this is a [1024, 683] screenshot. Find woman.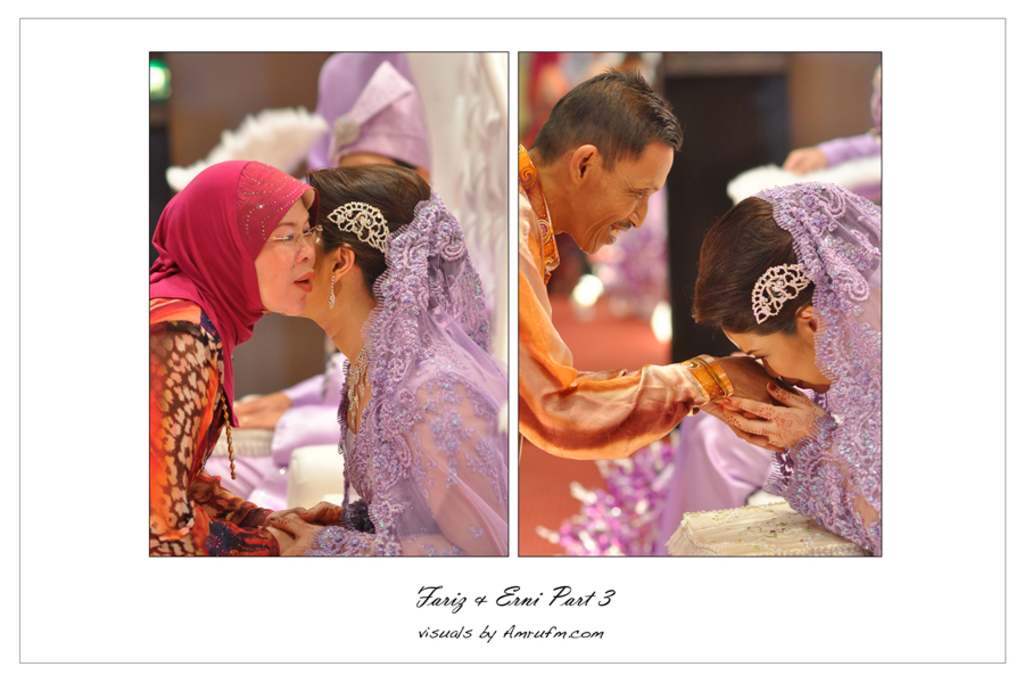
Bounding box: crop(267, 165, 507, 557).
